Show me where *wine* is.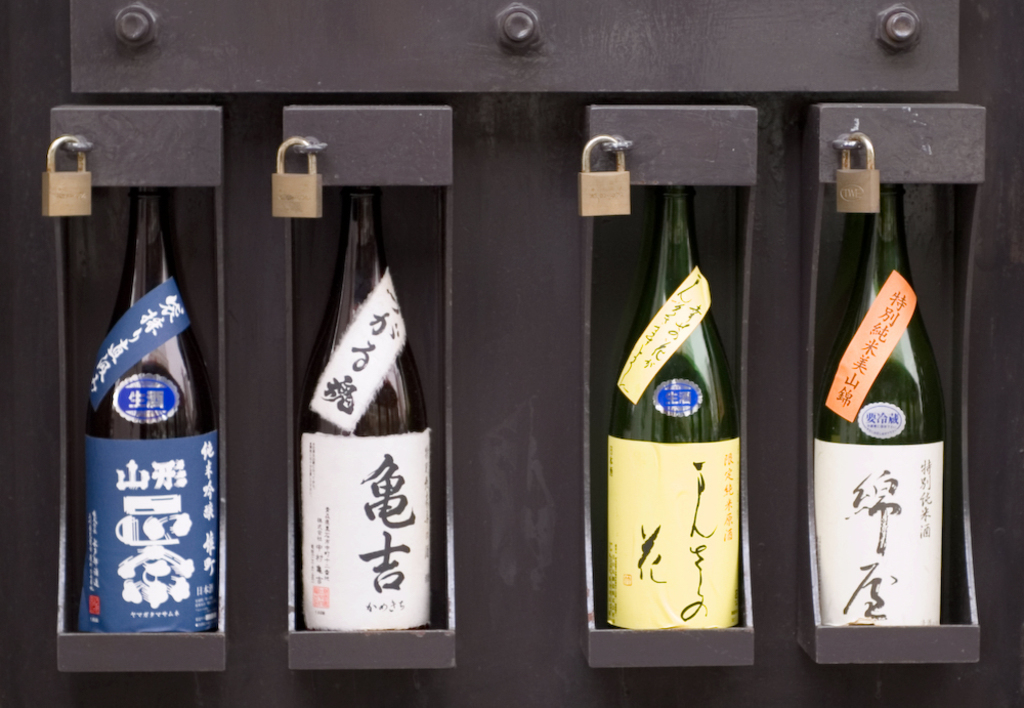
*wine* is at crop(295, 183, 429, 634).
